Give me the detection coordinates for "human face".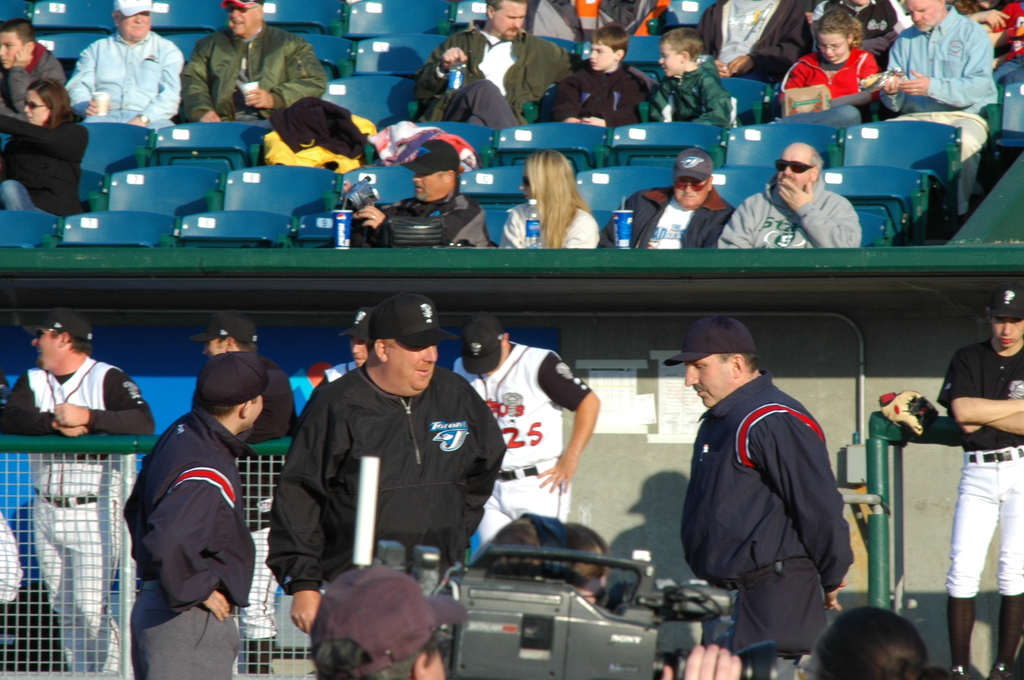
BBox(388, 336, 436, 392).
